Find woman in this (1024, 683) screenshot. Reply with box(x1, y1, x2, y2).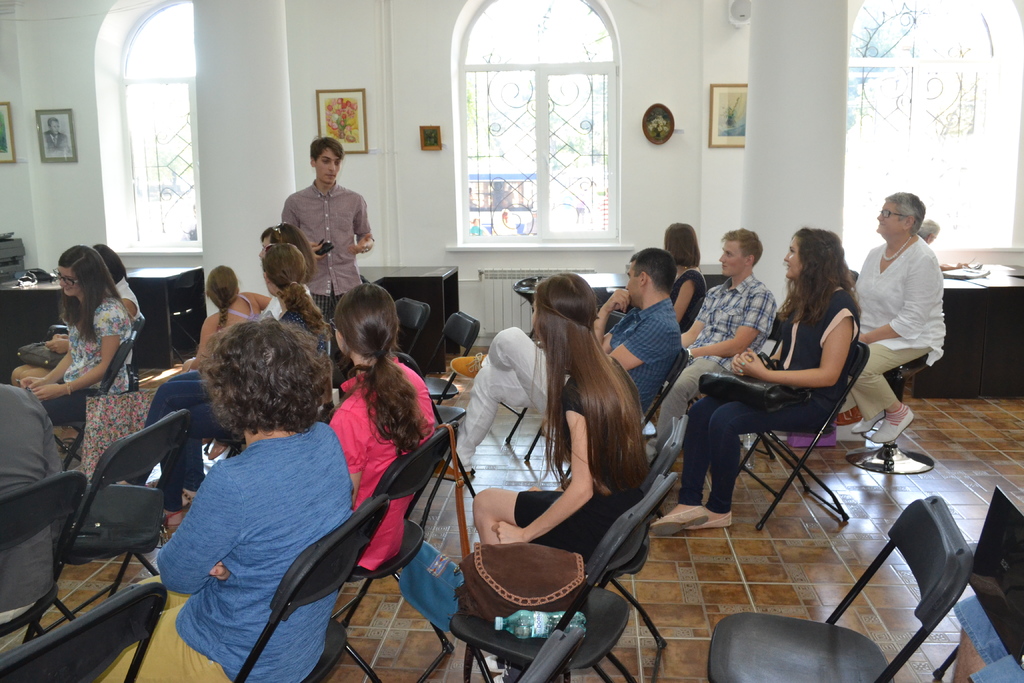
box(844, 192, 945, 444).
